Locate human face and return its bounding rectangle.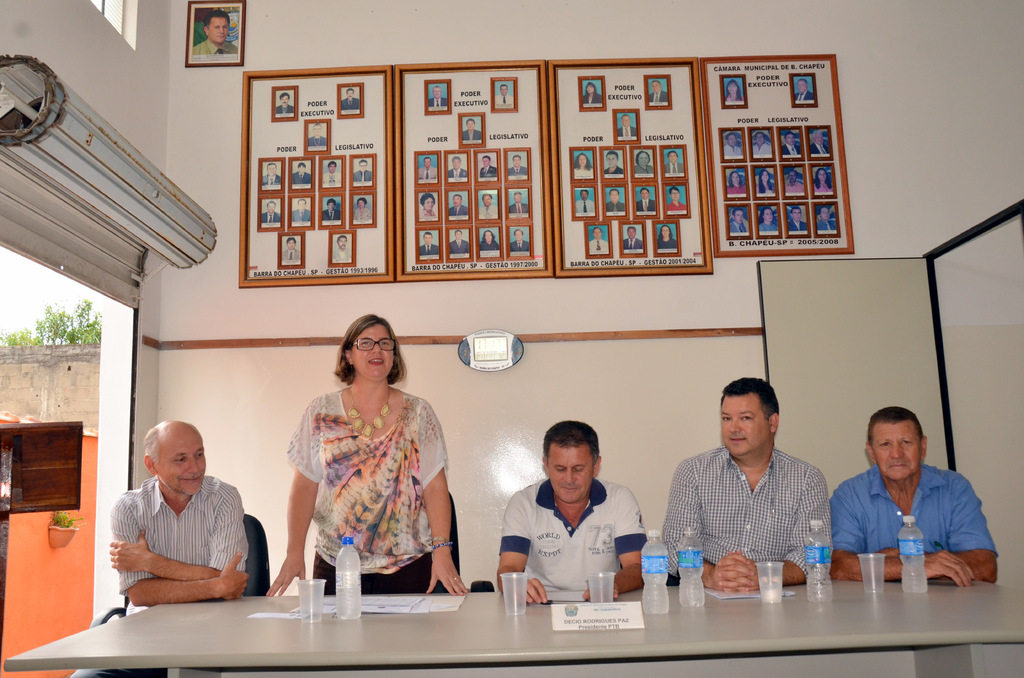
<box>423,157,428,168</box>.
